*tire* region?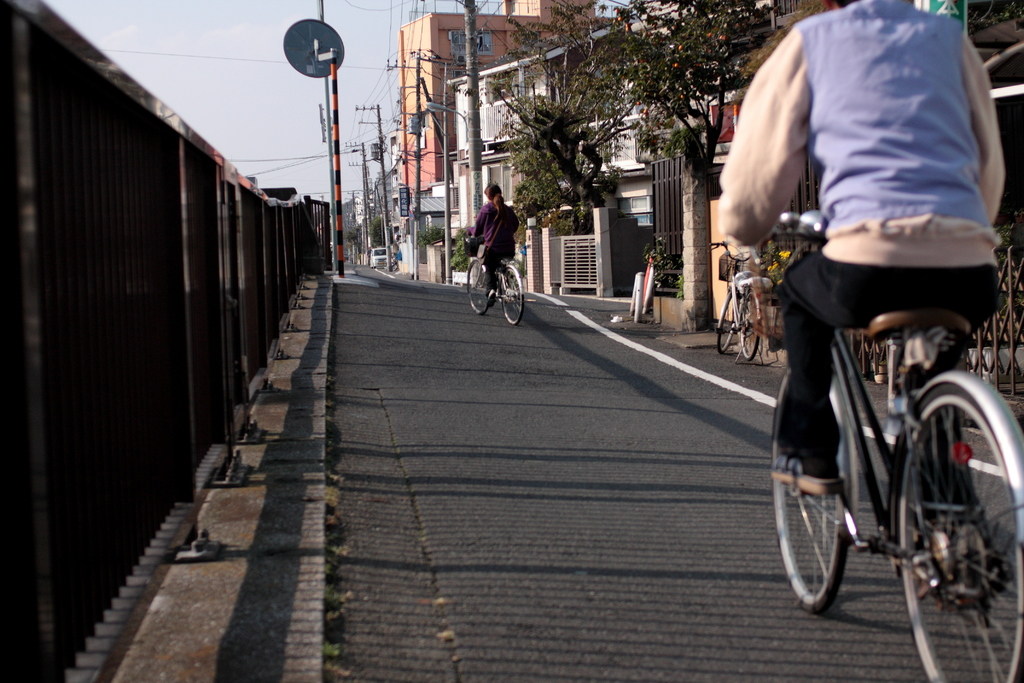
rect(738, 293, 767, 356)
